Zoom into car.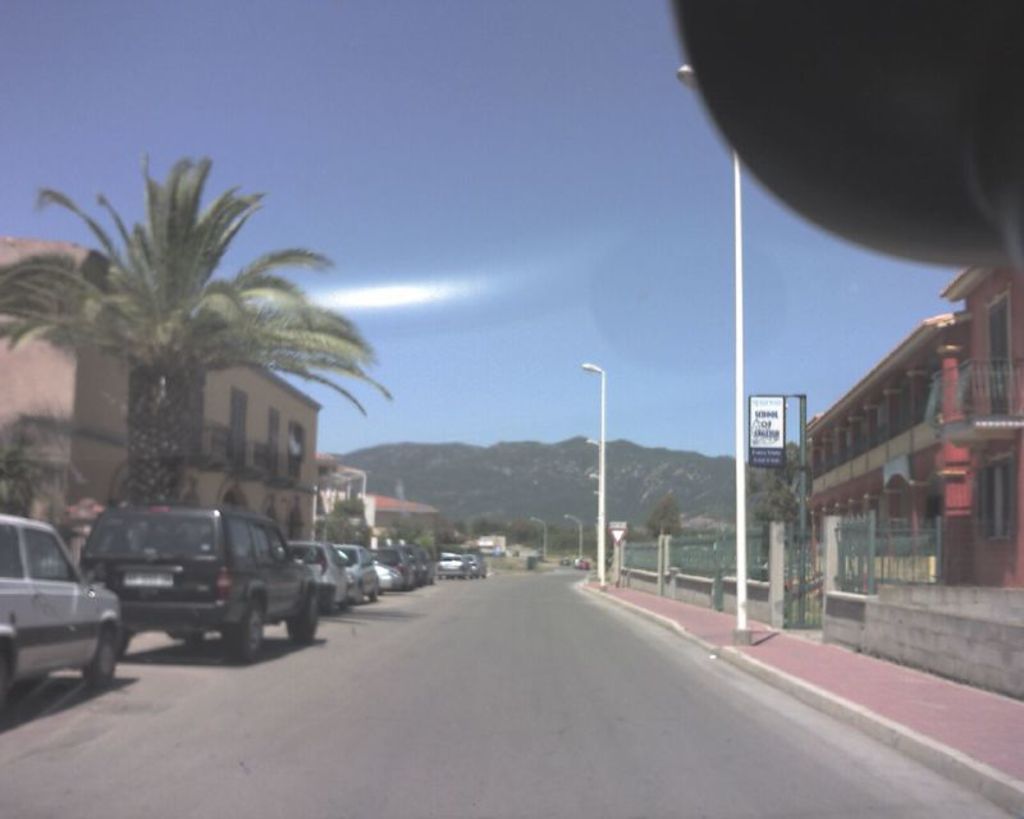
Zoom target: 0, 0, 1023, 818.
